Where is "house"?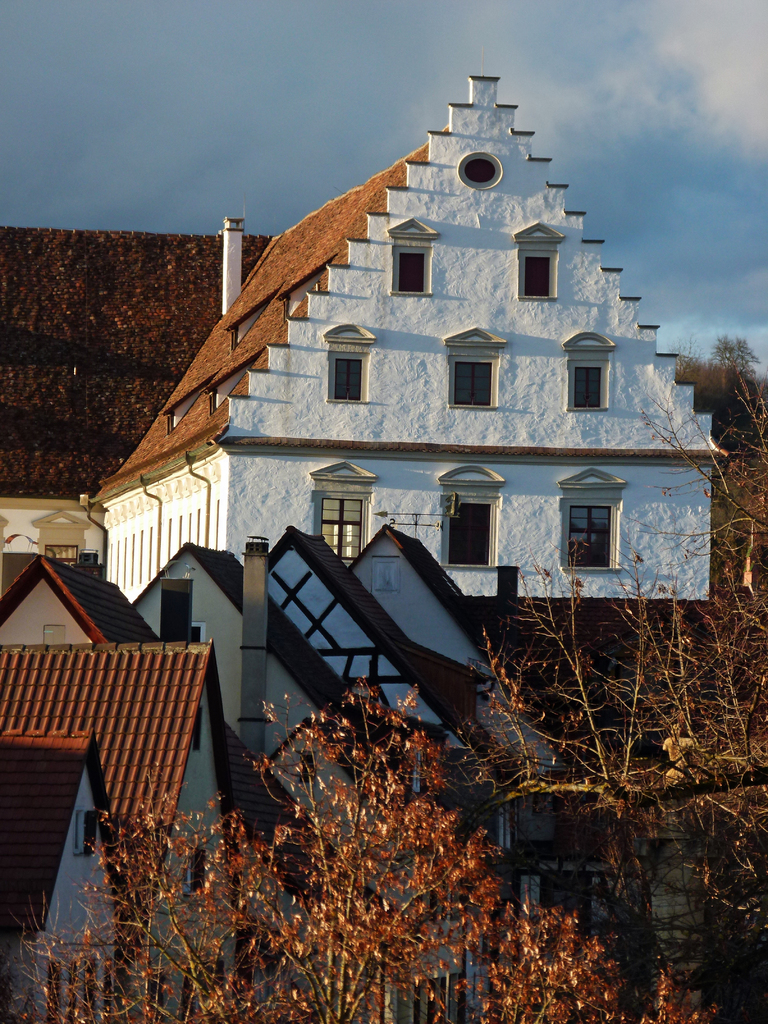
[x1=127, y1=540, x2=458, y2=1023].
